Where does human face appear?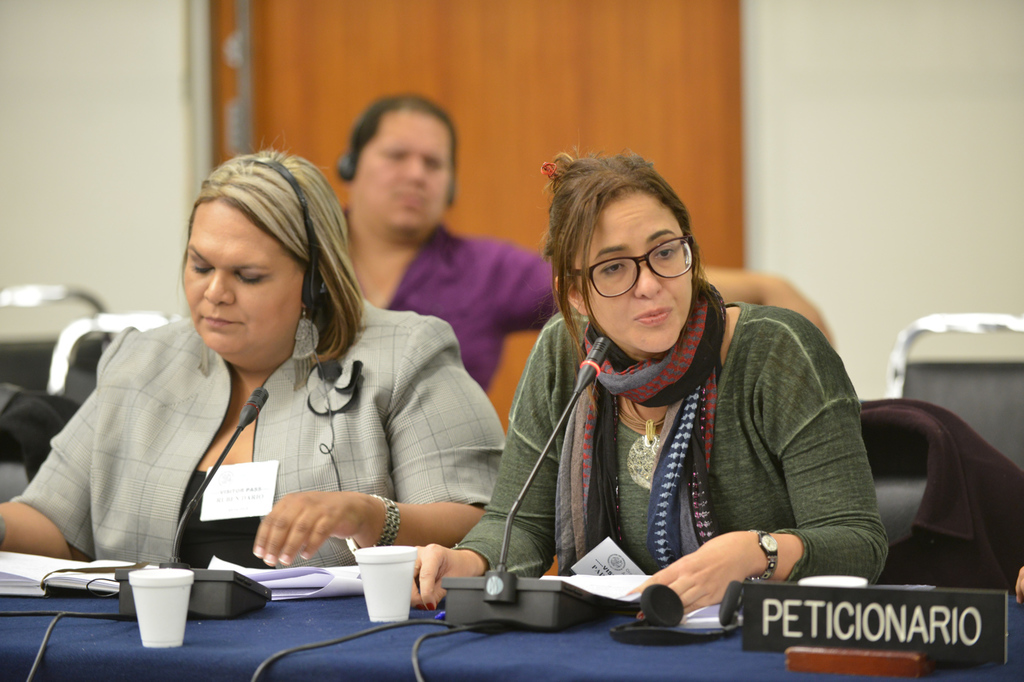
Appears at pyautogui.locateOnScreen(179, 202, 311, 355).
